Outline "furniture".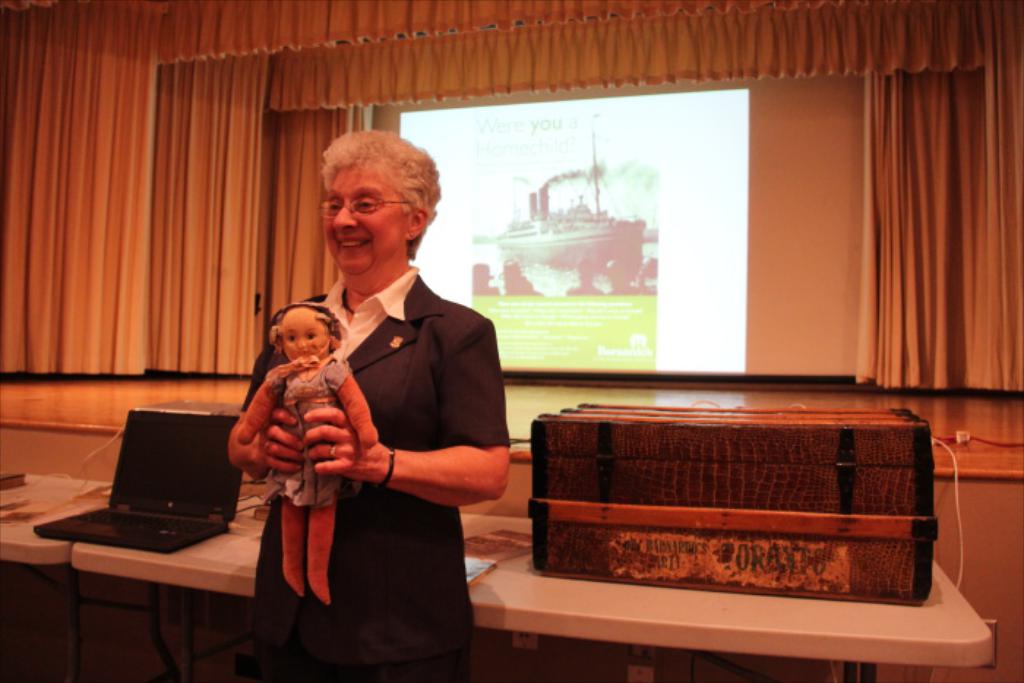
Outline: <box>0,471,996,682</box>.
